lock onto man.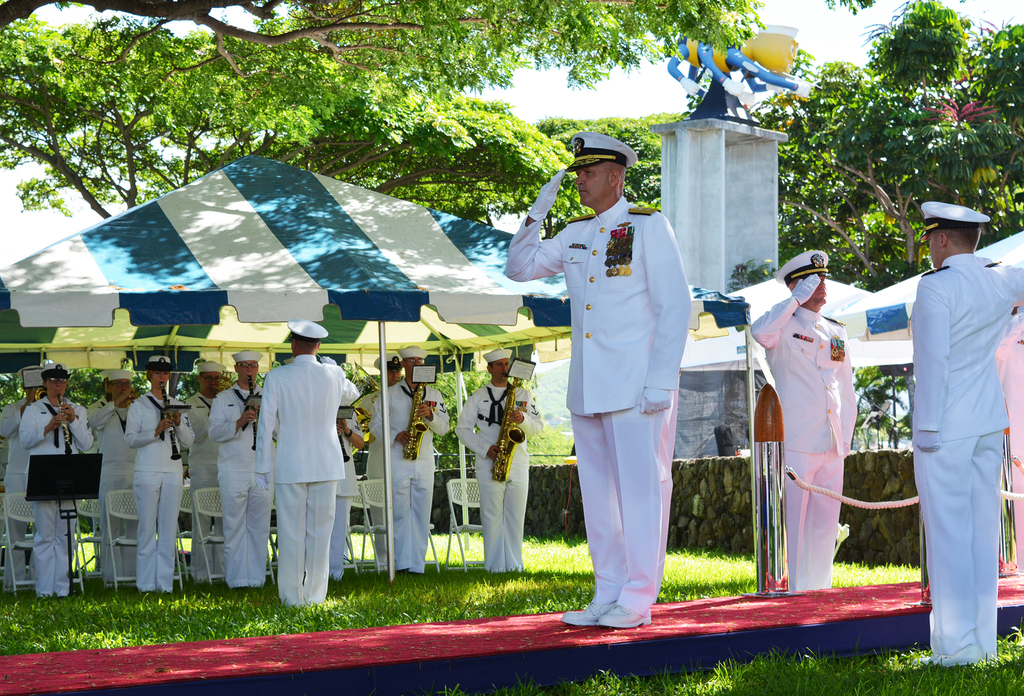
Locked: x1=910, y1=197, x2=1023, y2=670.
